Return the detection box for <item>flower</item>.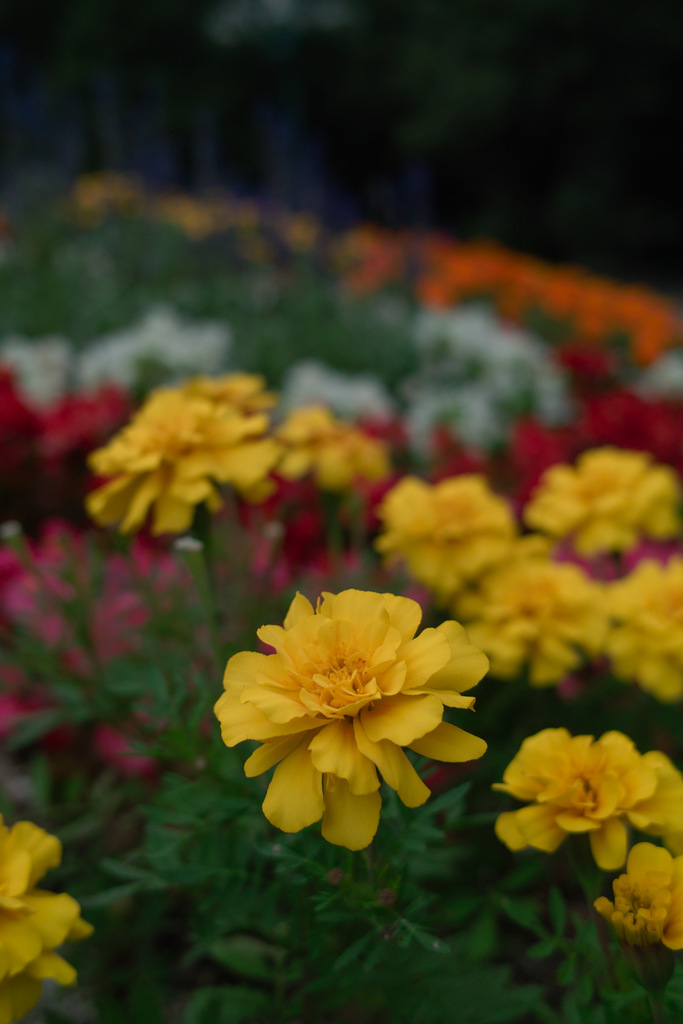
box(281, 415, 383, 475).
